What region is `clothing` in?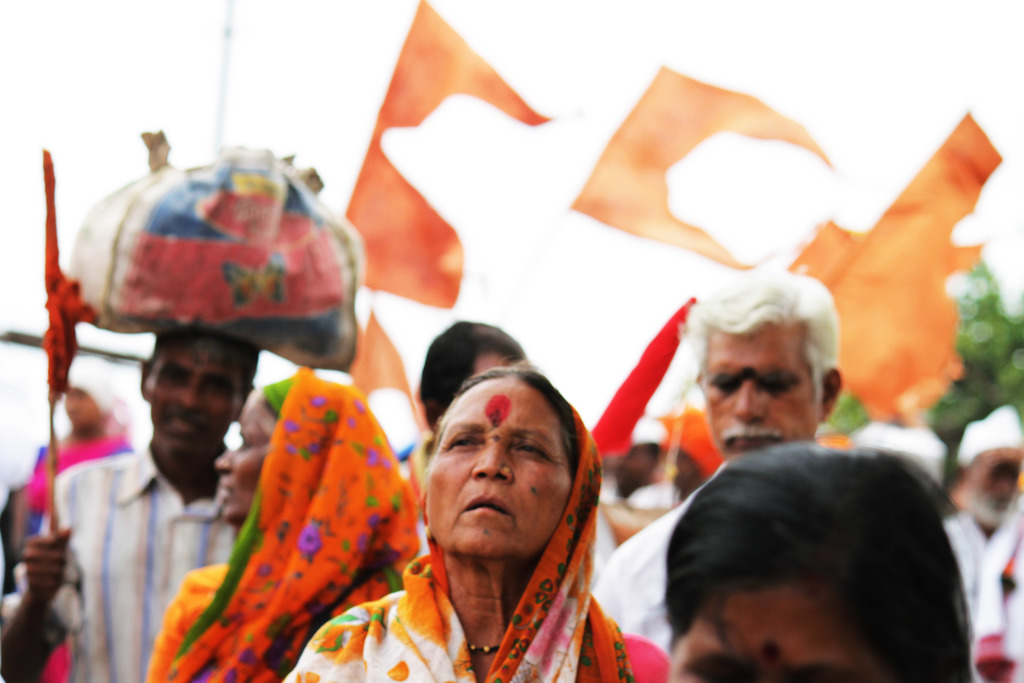
[x1=0, y1=442, x2=252, y2=682].
